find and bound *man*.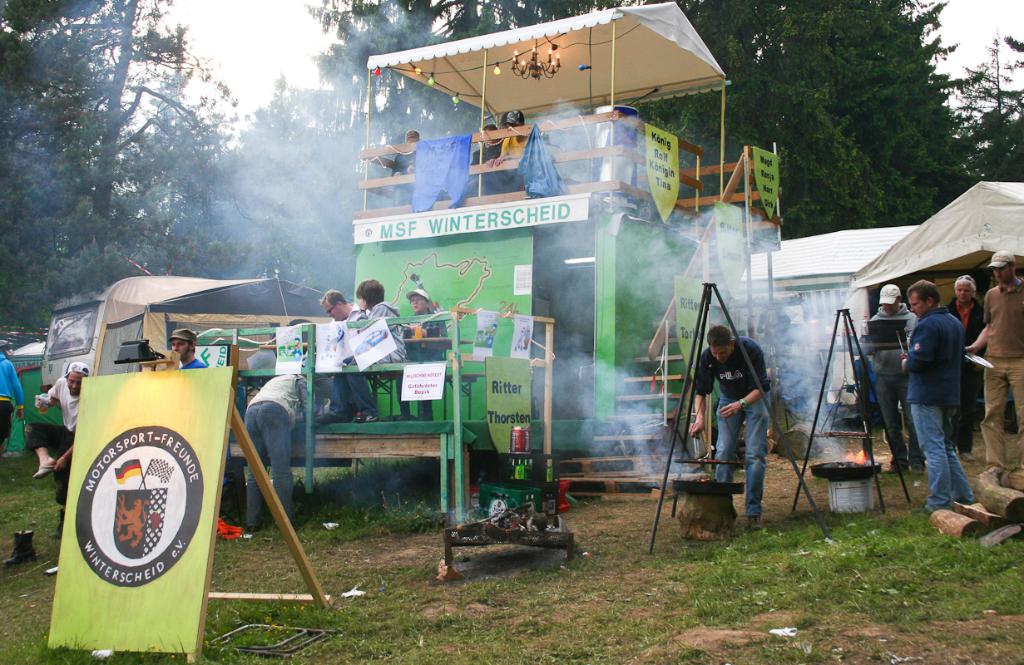
Bound: detection(939, 276, 984, 458).
